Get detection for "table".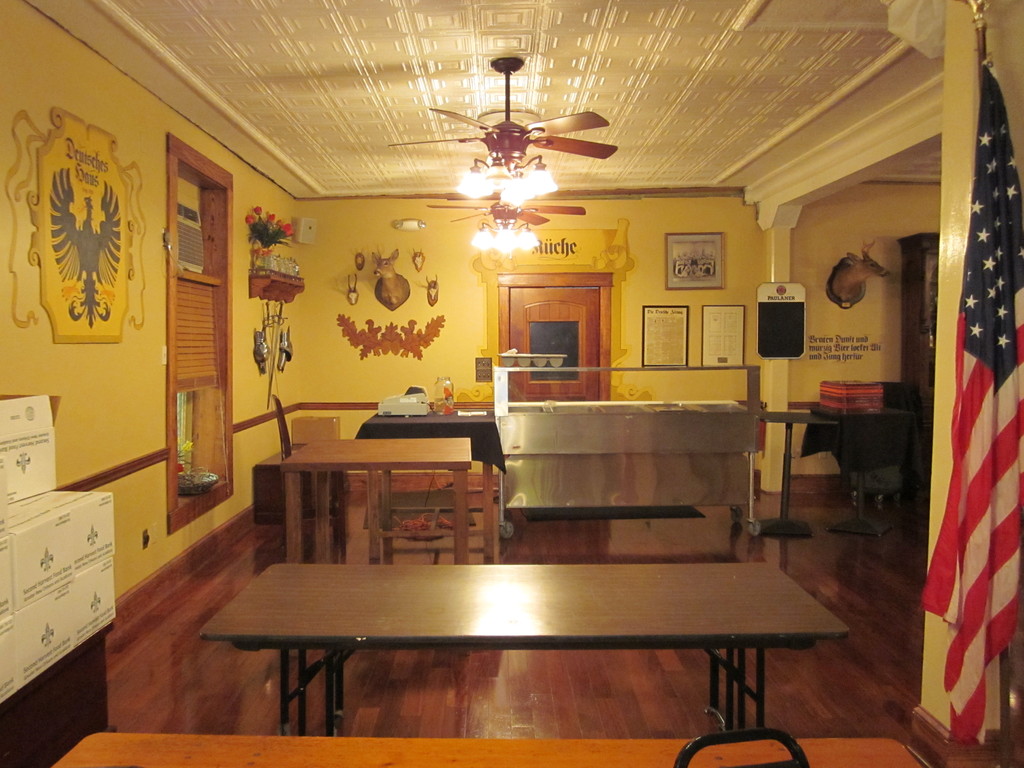
Detection: 51,735,920,767.
